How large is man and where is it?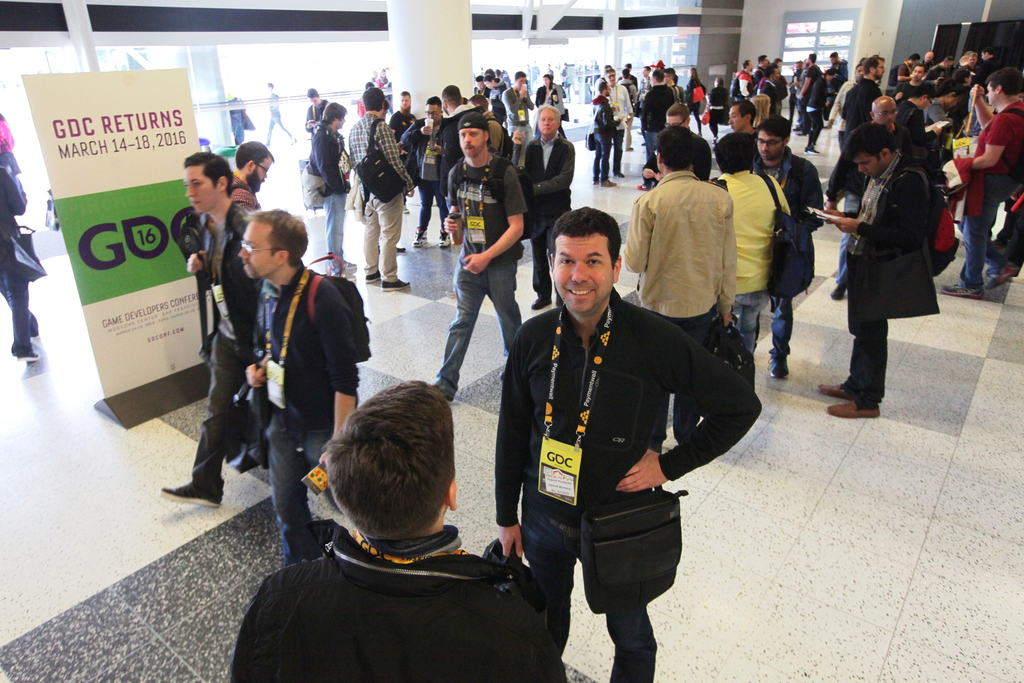
Bounding box: <bbox>639, 68, 666, 183</bbox>.
